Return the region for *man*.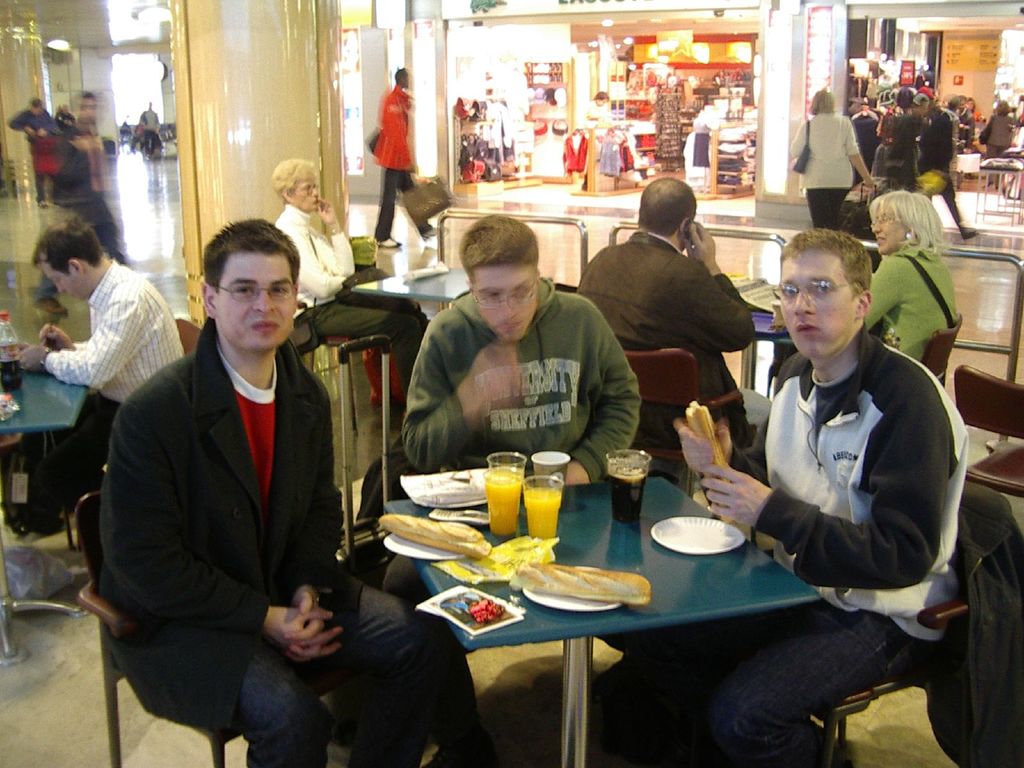
Rect(379, 214, 642, 767).
